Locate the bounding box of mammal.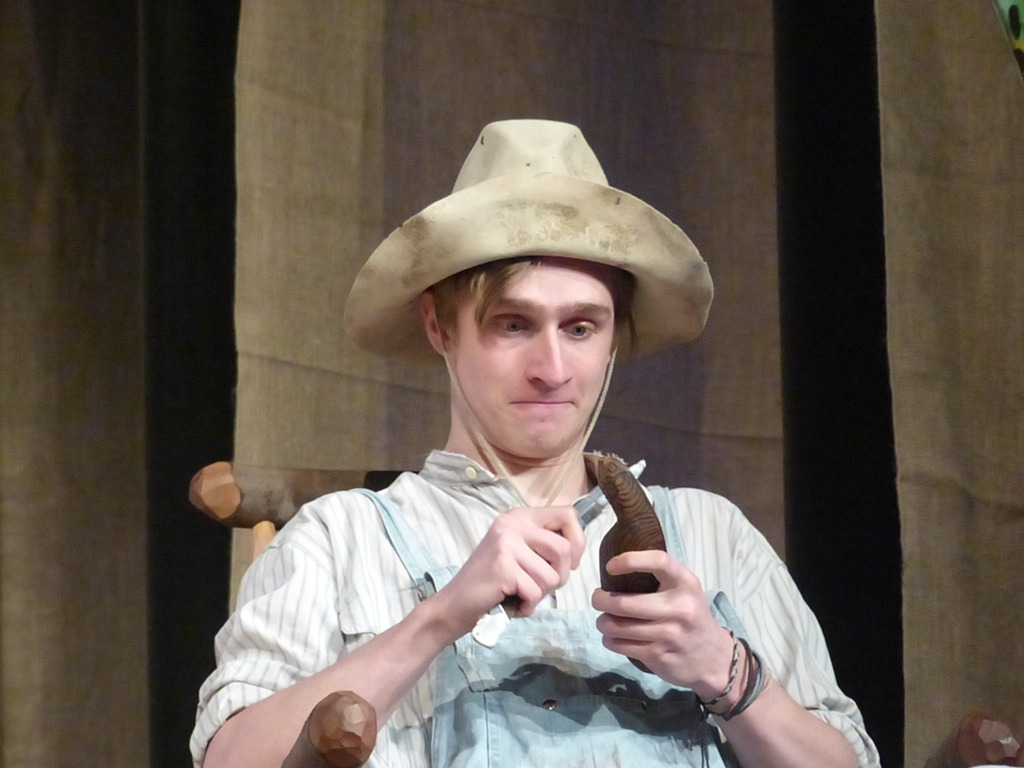
Bounding box: [196, 184, 860, 758].
